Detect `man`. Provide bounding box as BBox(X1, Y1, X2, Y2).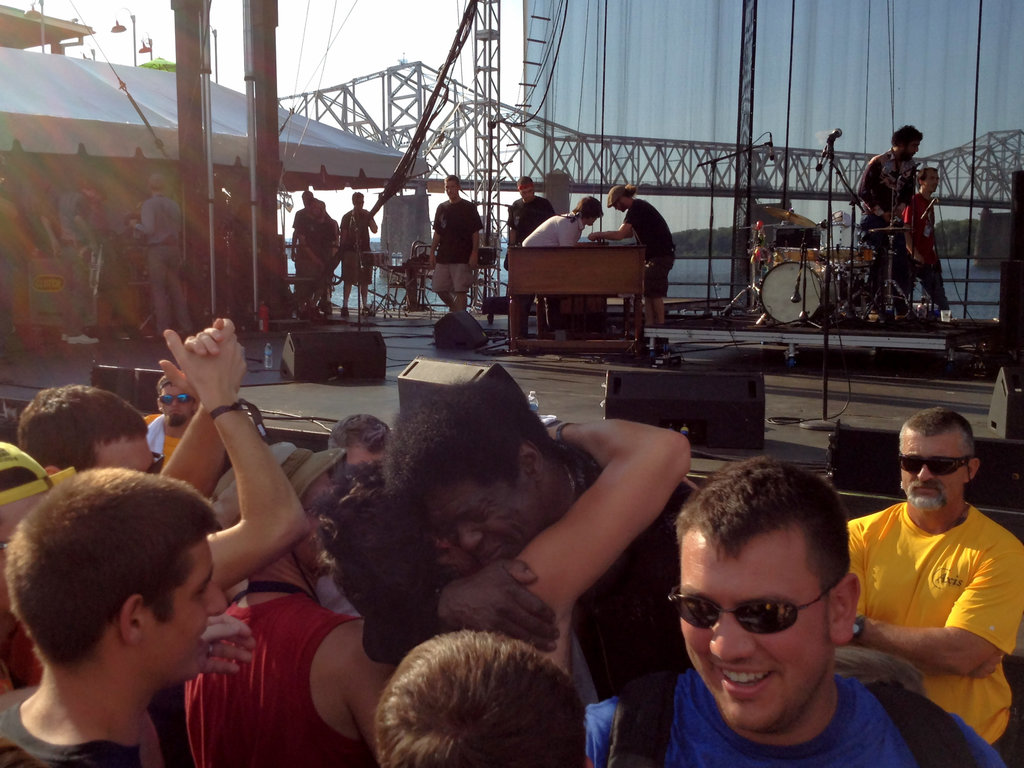
BBox(380, 364, 717, 698).
